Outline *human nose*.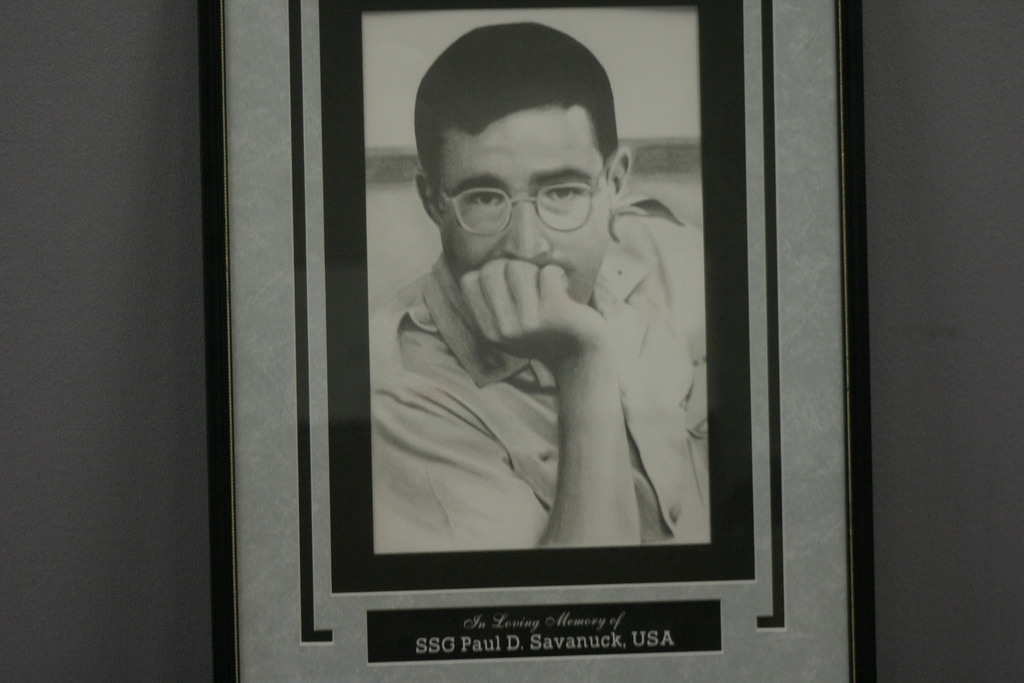
Outline: detection(488, 201, 567, 259).
